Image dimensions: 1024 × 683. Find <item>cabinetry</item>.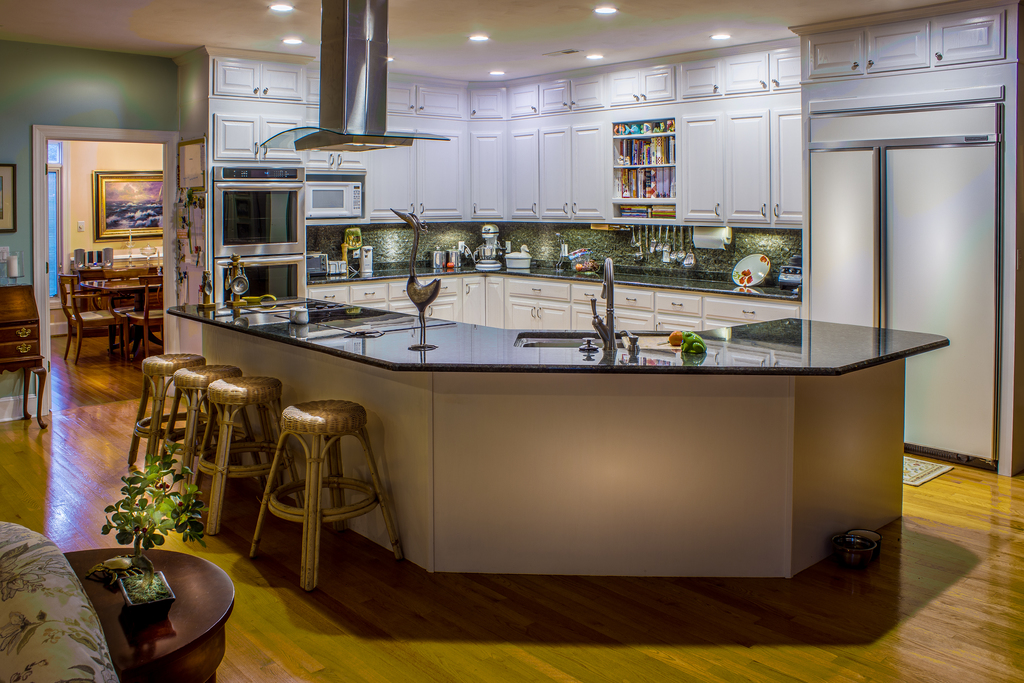
[left=676, top=108, right=729, bottom=226].
